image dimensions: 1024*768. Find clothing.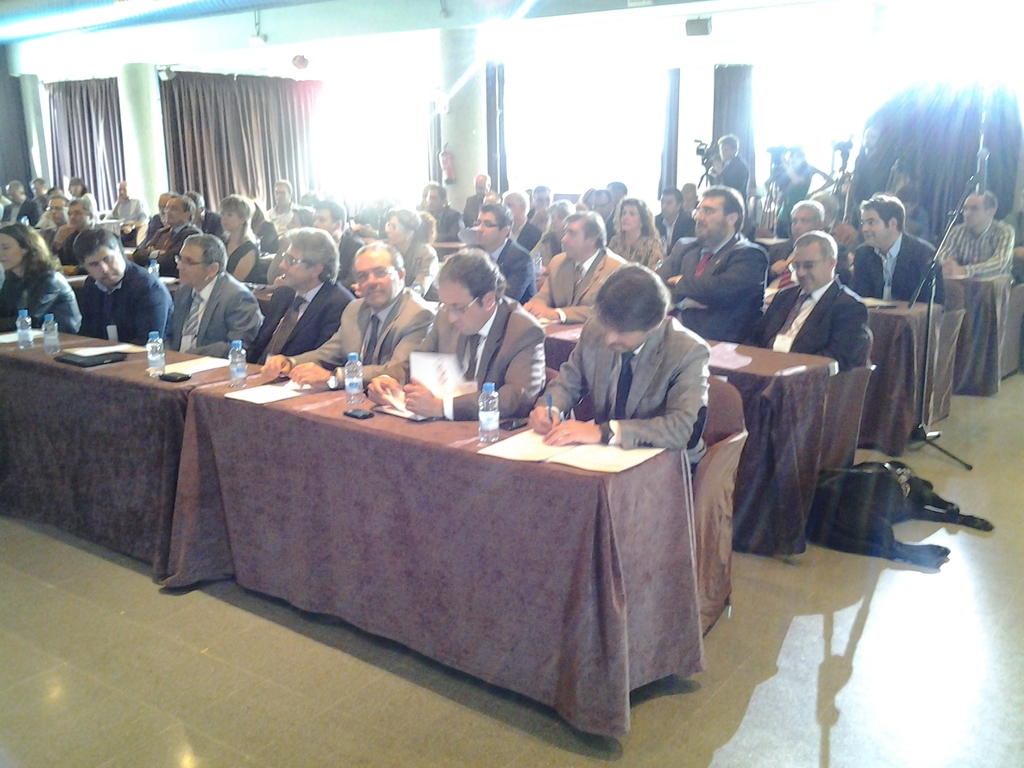
box(495, 237, 548, 310).
